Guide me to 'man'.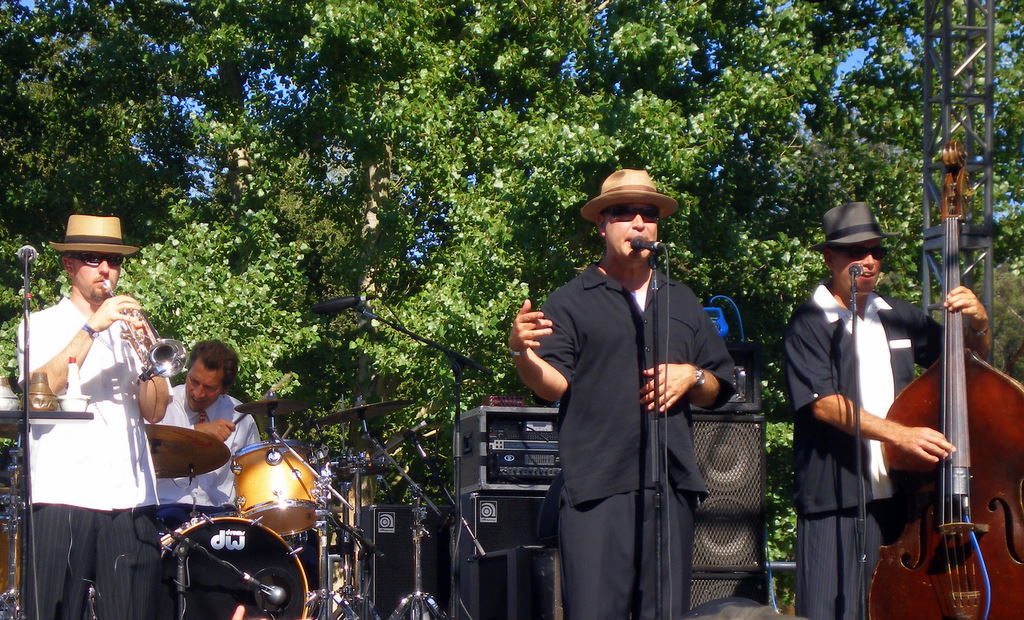
Guidance: [left=140, top=344, right=261, bottom=534].
